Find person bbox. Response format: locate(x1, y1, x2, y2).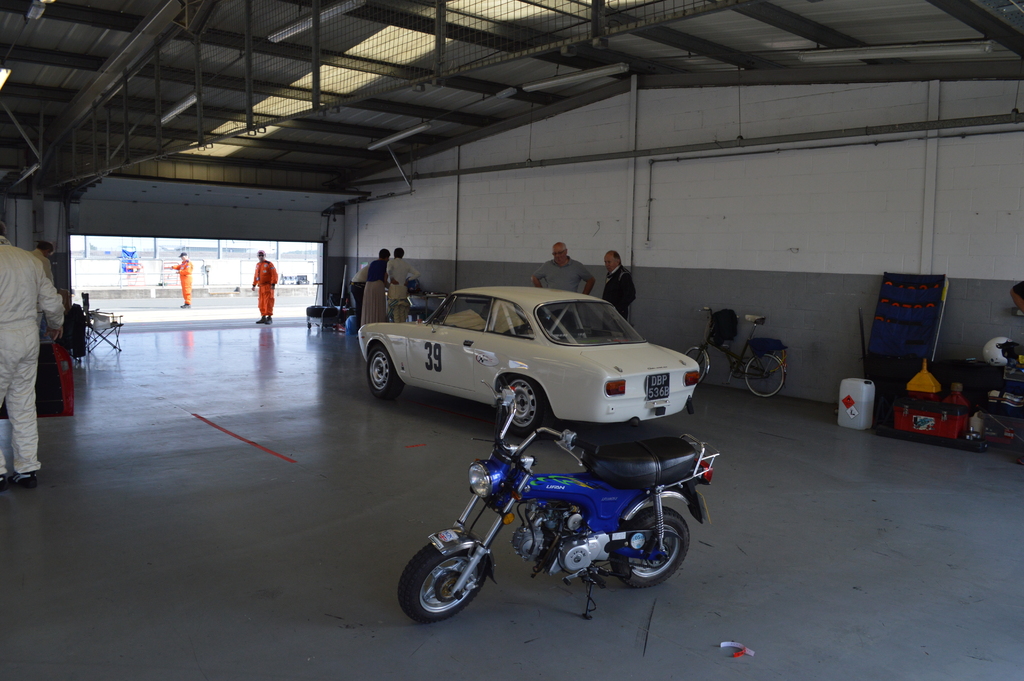
locate(2, 218, 69, 456).
